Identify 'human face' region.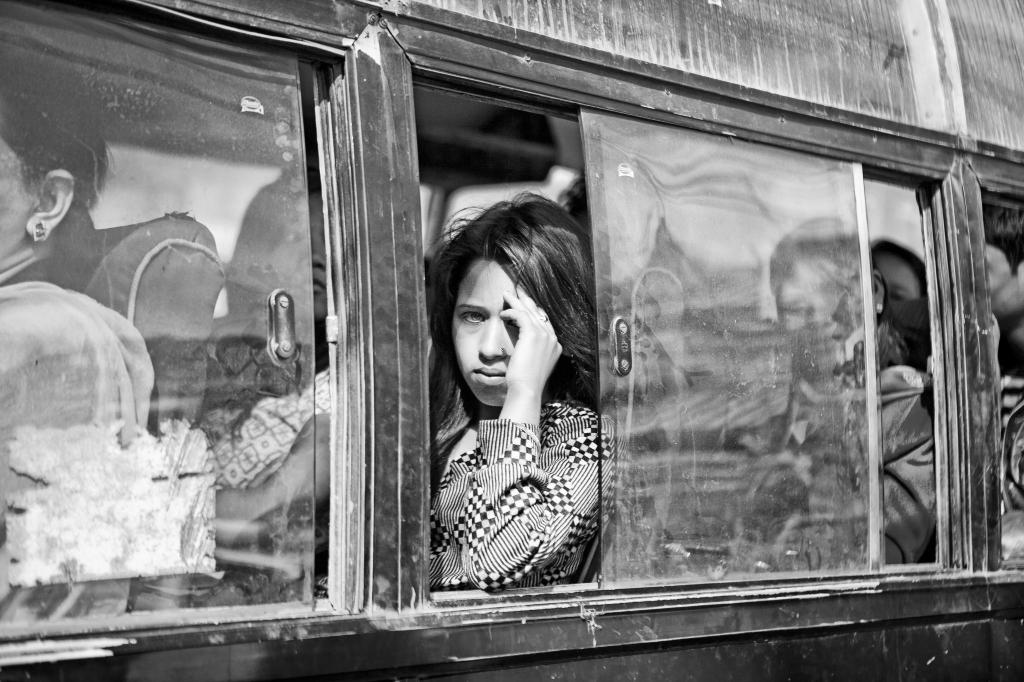
Region: (left=984, top=246, right=1022, bottom=318).
